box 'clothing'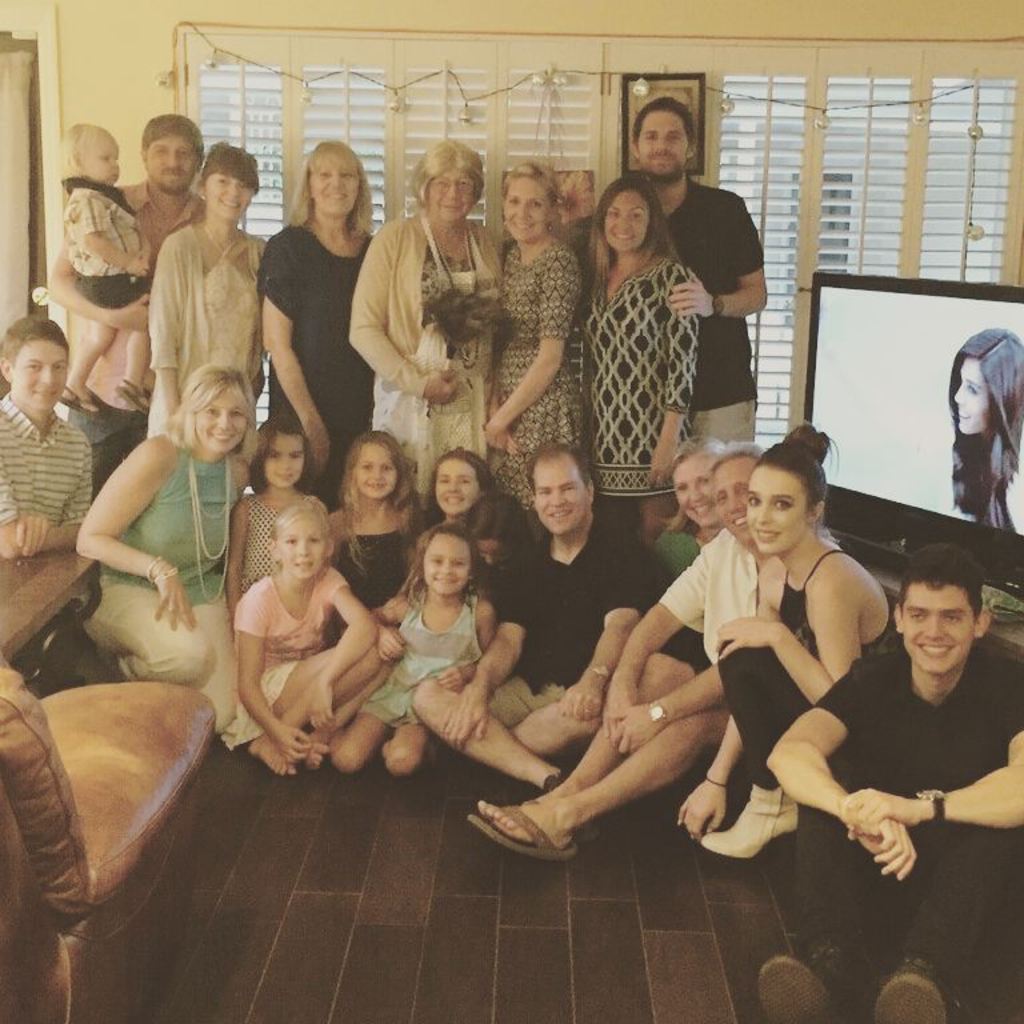
[x1=65, y1=187, x2=148, y2=313]
